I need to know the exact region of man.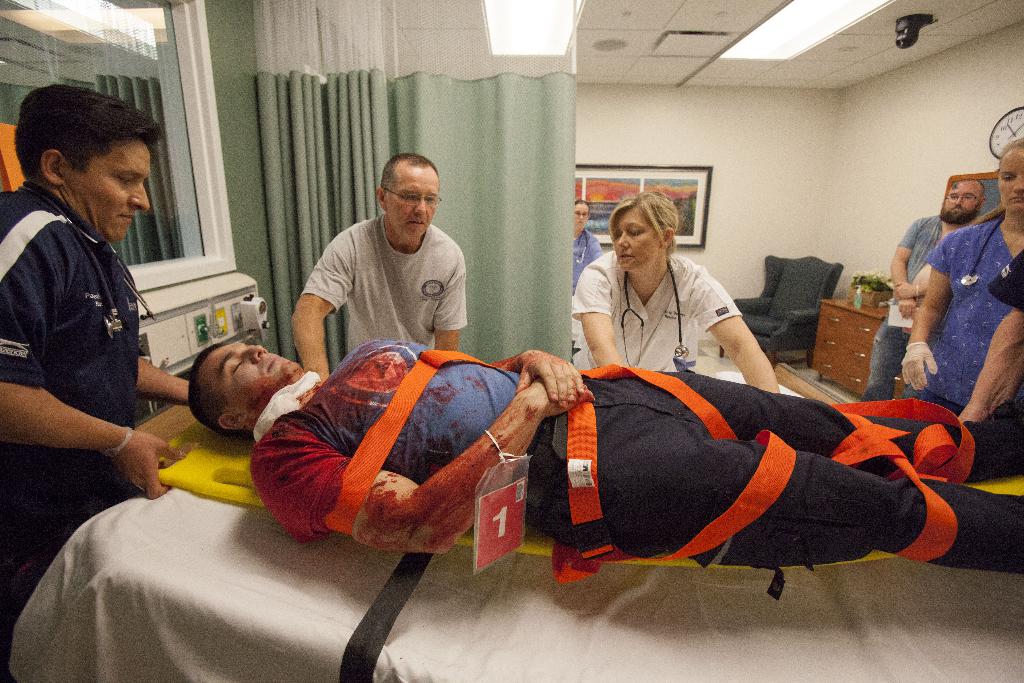
Region: [273, 156, 495, 363].
